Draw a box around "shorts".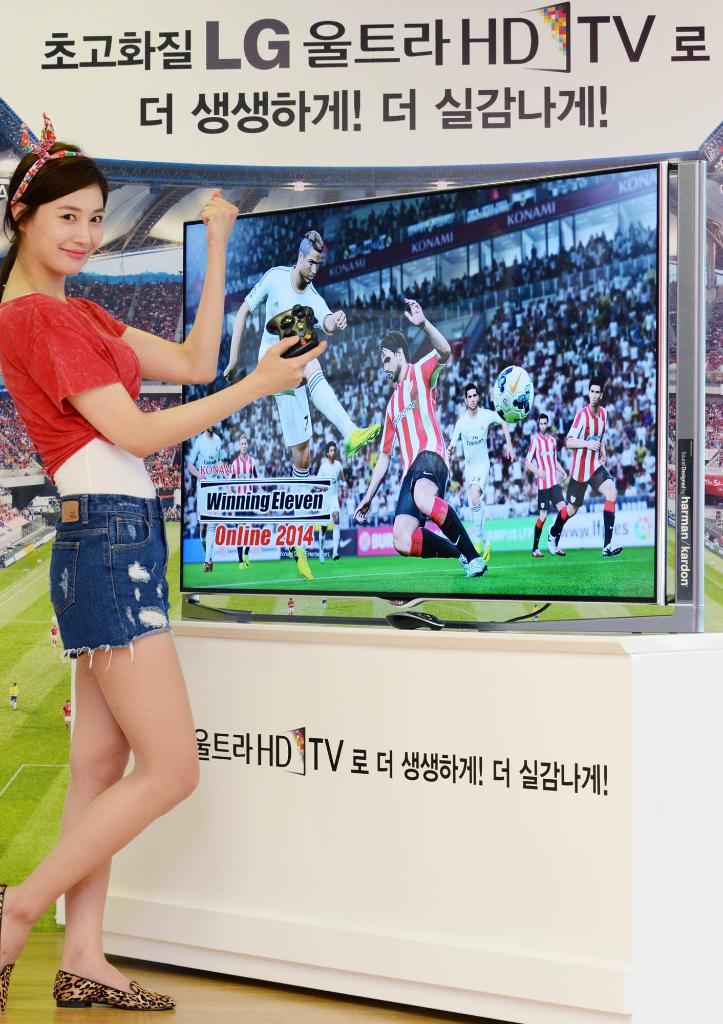
{"x1": 462, "y1": 463, "x2": 487, "y2": 493}.
